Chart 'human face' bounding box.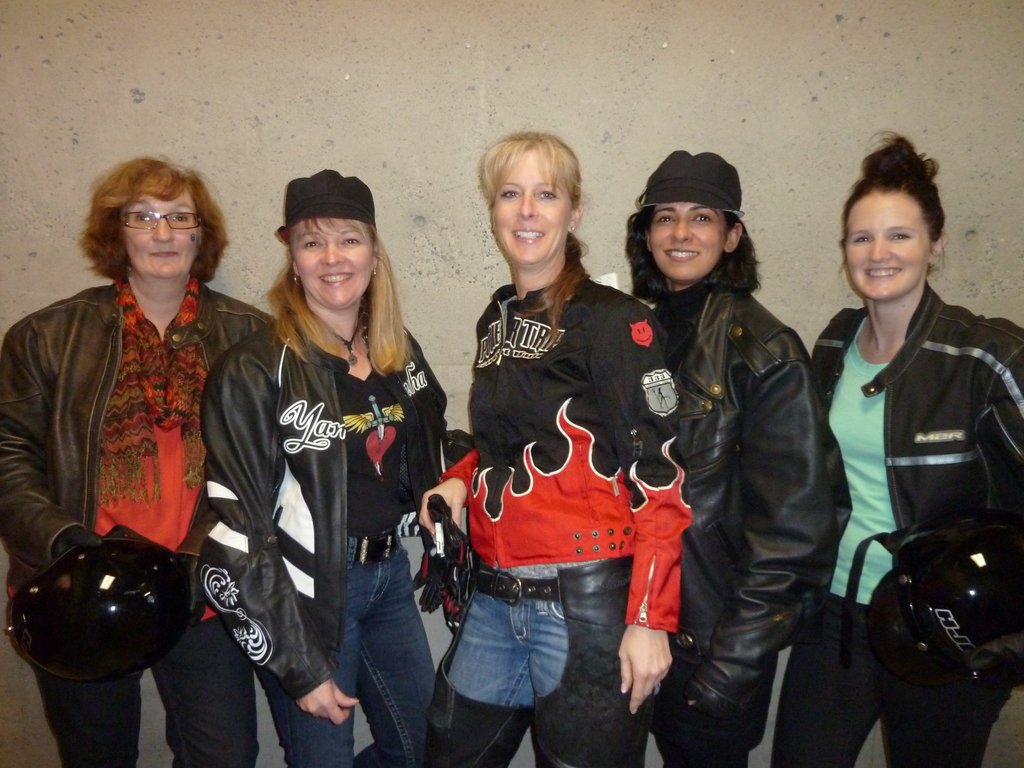
Charted: [x1=492, y1=157, x2=573, y2=265].
